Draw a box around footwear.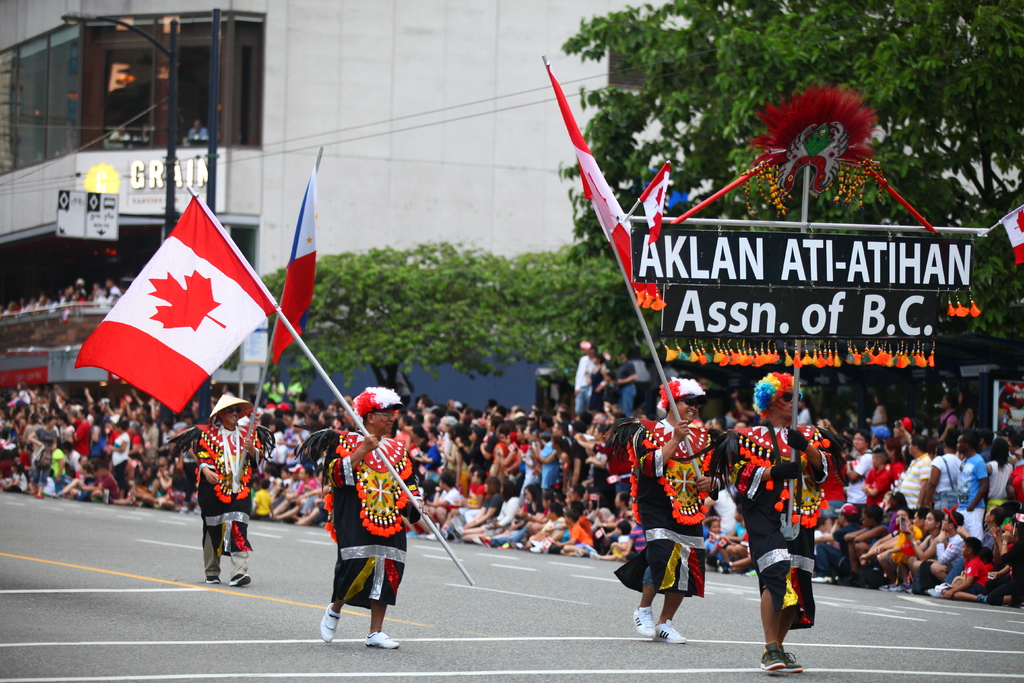
rect(33, 491, 43, 497).
